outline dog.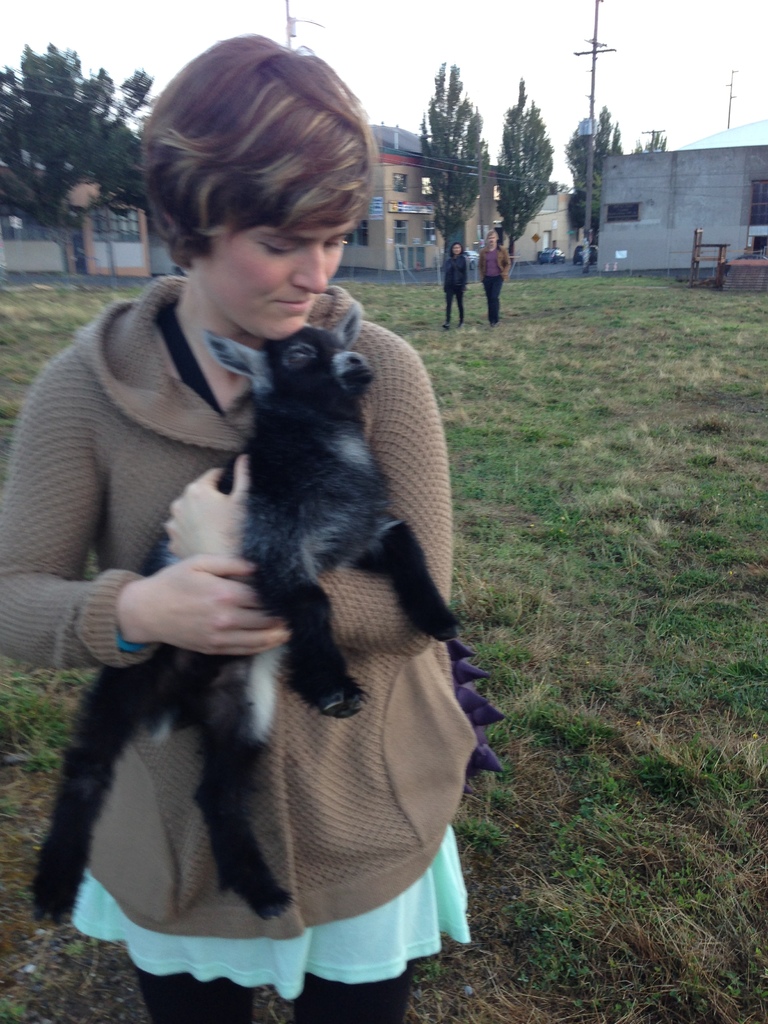
Outline: bbox(22, 304, 458, 937).
